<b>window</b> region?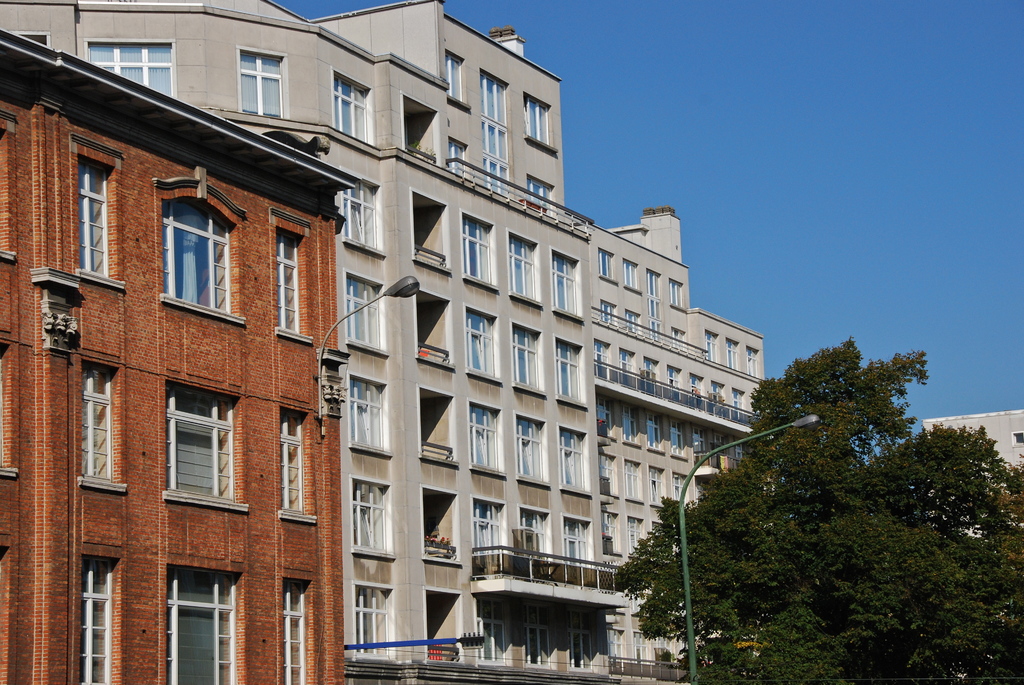
detection(273, 203, 316, 358)
